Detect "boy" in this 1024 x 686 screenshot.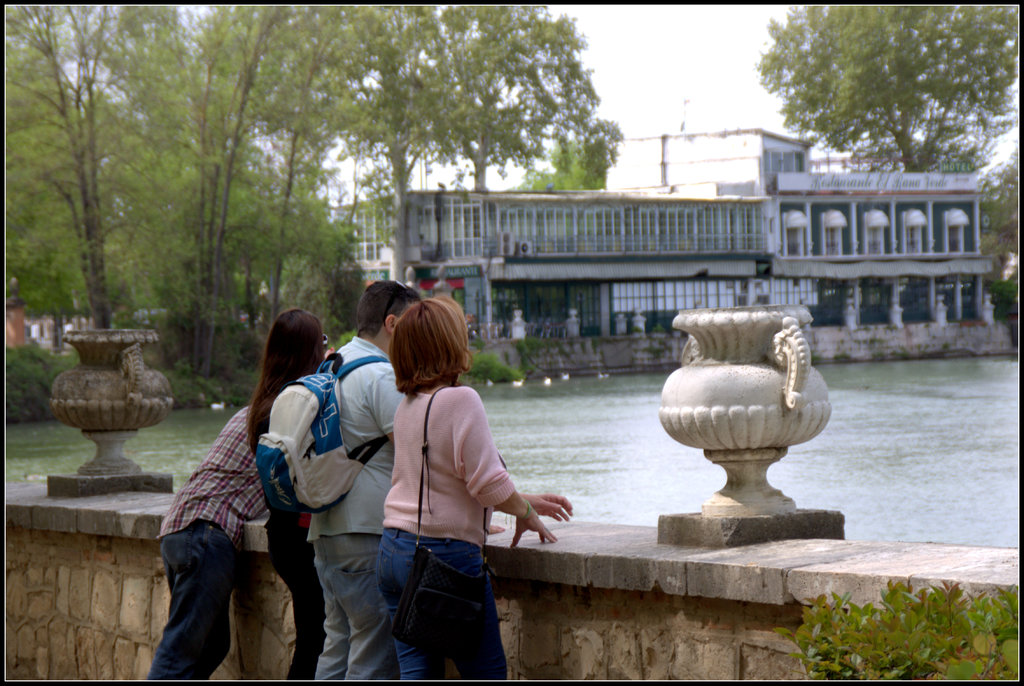
Detection: left=145, top=404, right=270, bottom=679.
